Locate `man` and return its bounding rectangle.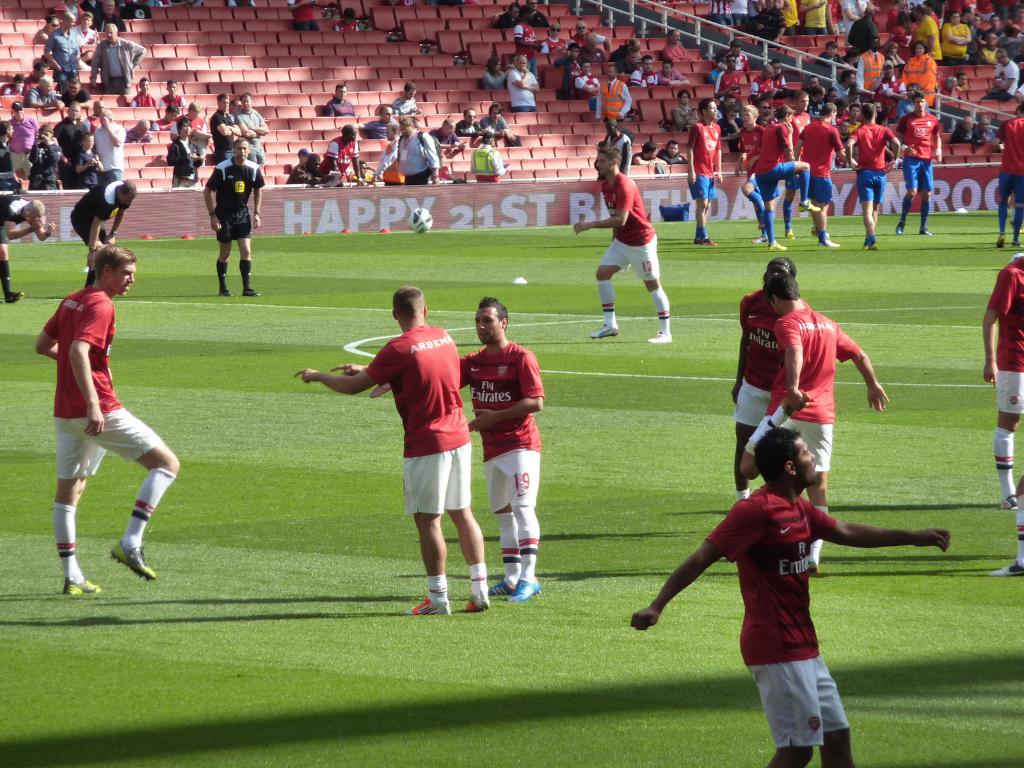
select_region(733, 257, 808, 508).
